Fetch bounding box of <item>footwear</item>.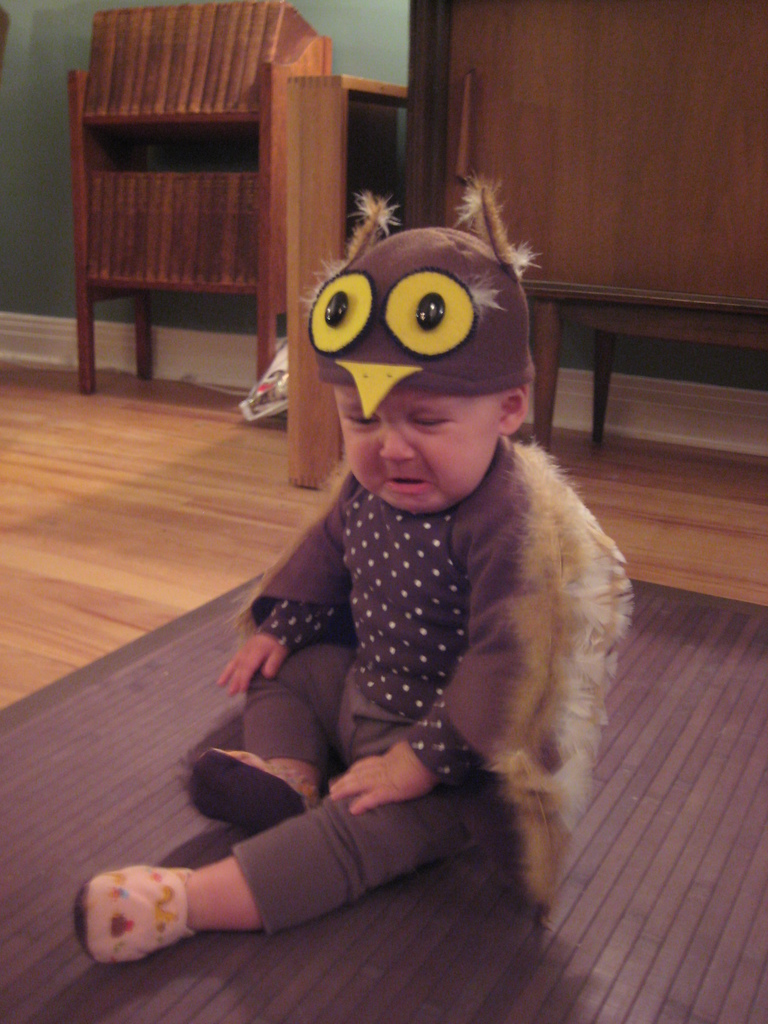
Bbox: {"x1": 79, "y1": 861, "x2": 189, "y2": 959}.
